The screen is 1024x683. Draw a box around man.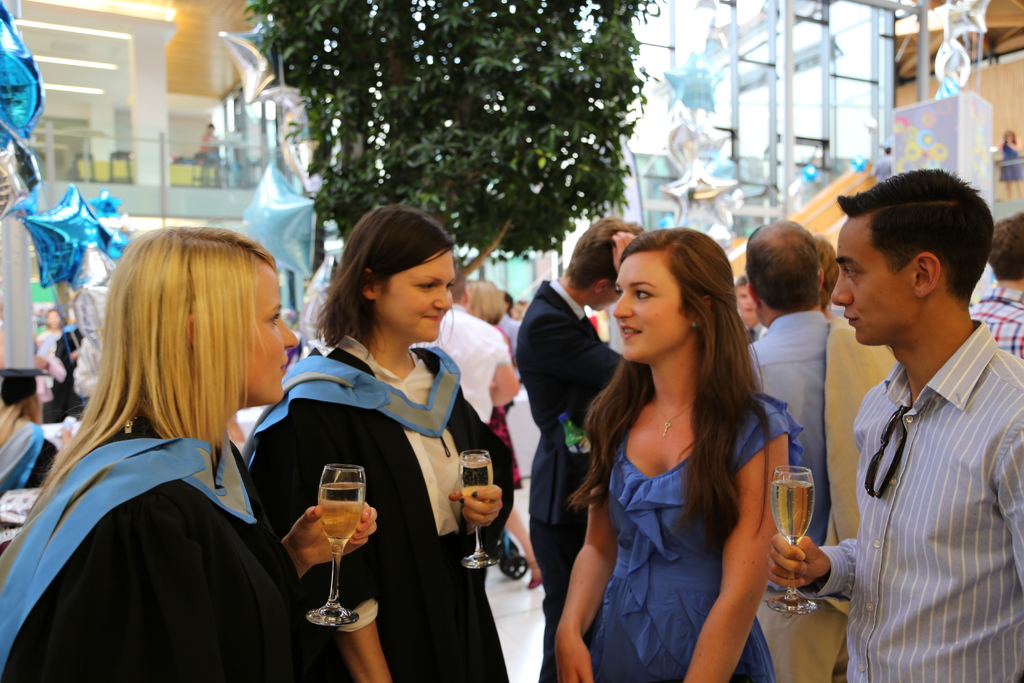
[518,220,648,682].
